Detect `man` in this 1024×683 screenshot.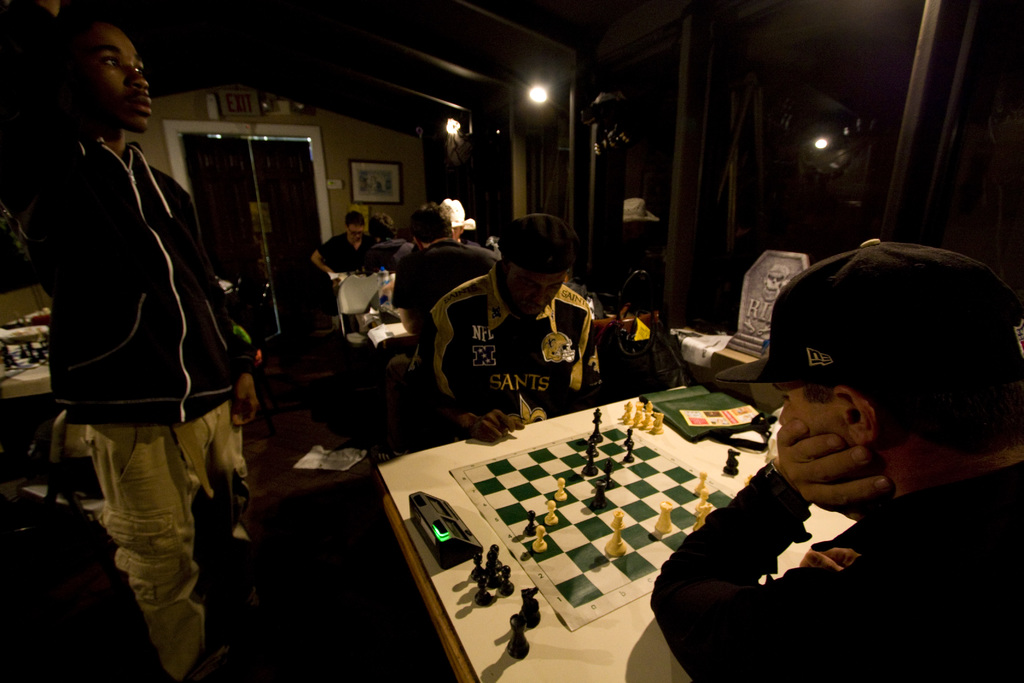
Detection: box(429, 215, 608, 440).
